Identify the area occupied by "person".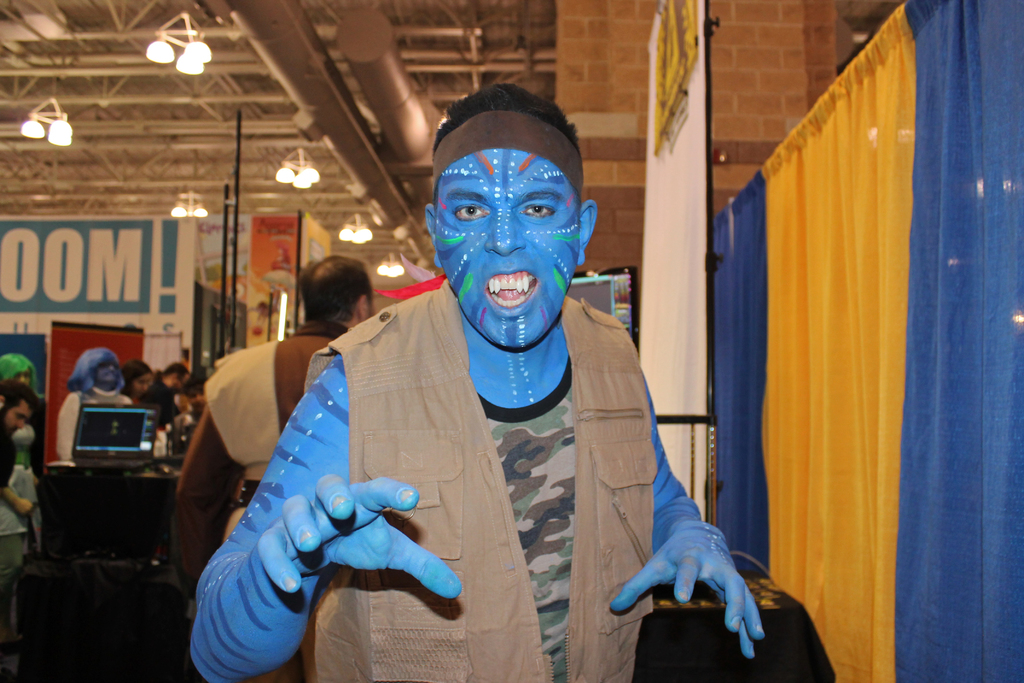
Area: rect(253, 120, 744, 668).
